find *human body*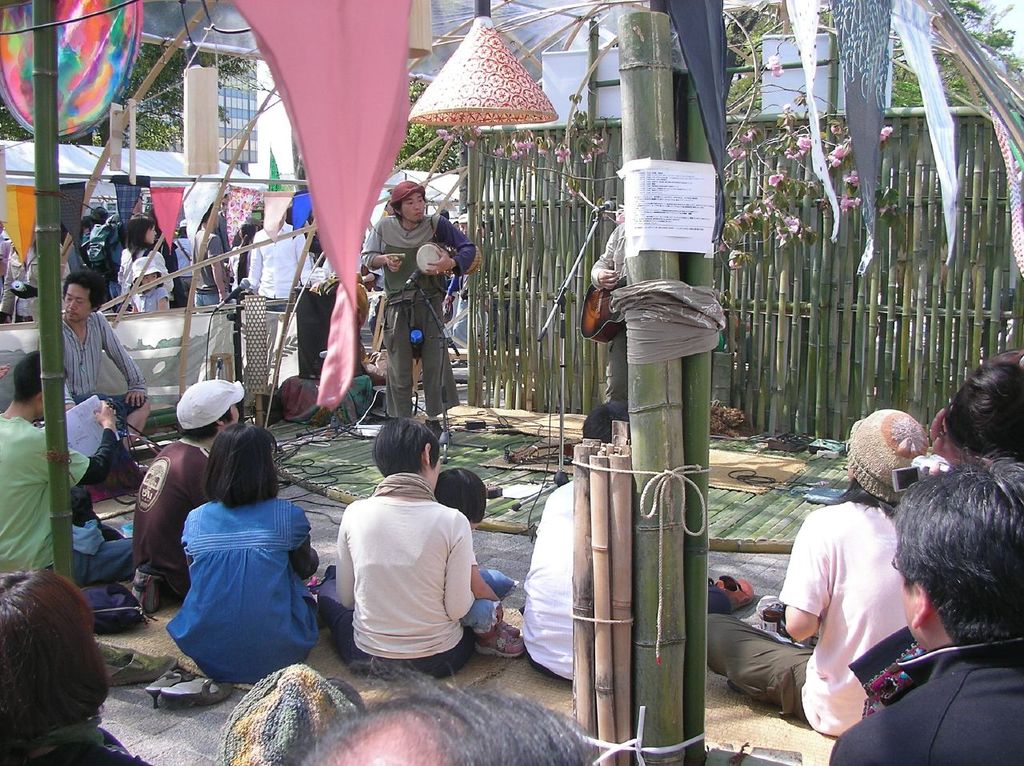
[left=832, top=633, right=1023, bottom=765]
